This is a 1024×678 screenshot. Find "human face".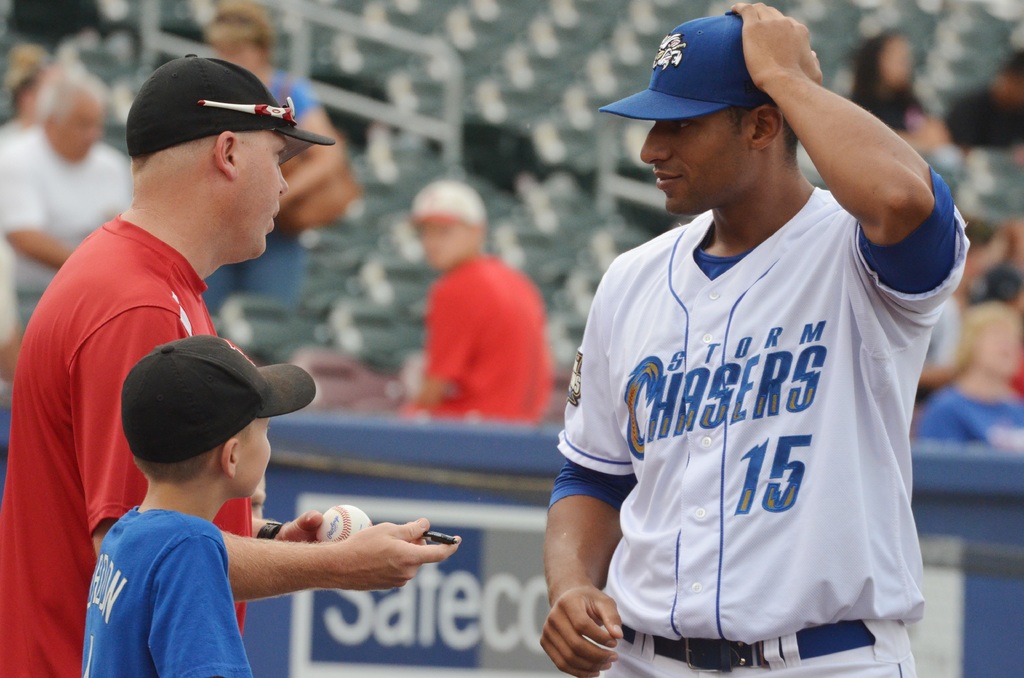
Bounding box: bbox(234, 417, 273, 501).
